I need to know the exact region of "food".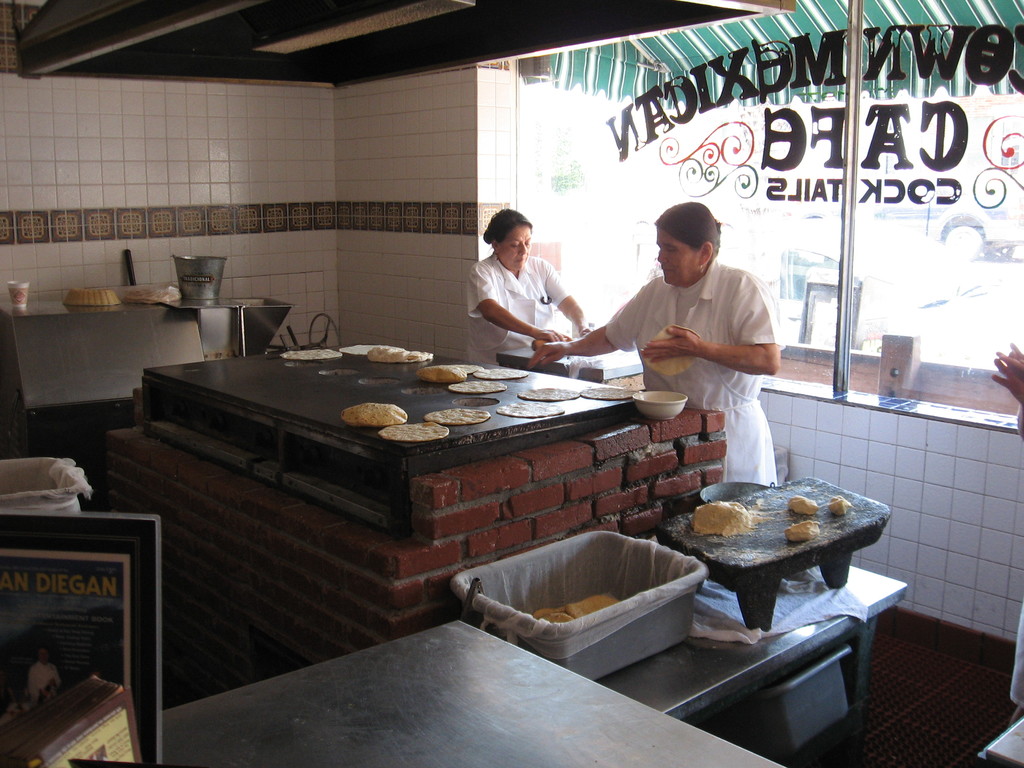
Region: detection(472, 365, 525, 381).
